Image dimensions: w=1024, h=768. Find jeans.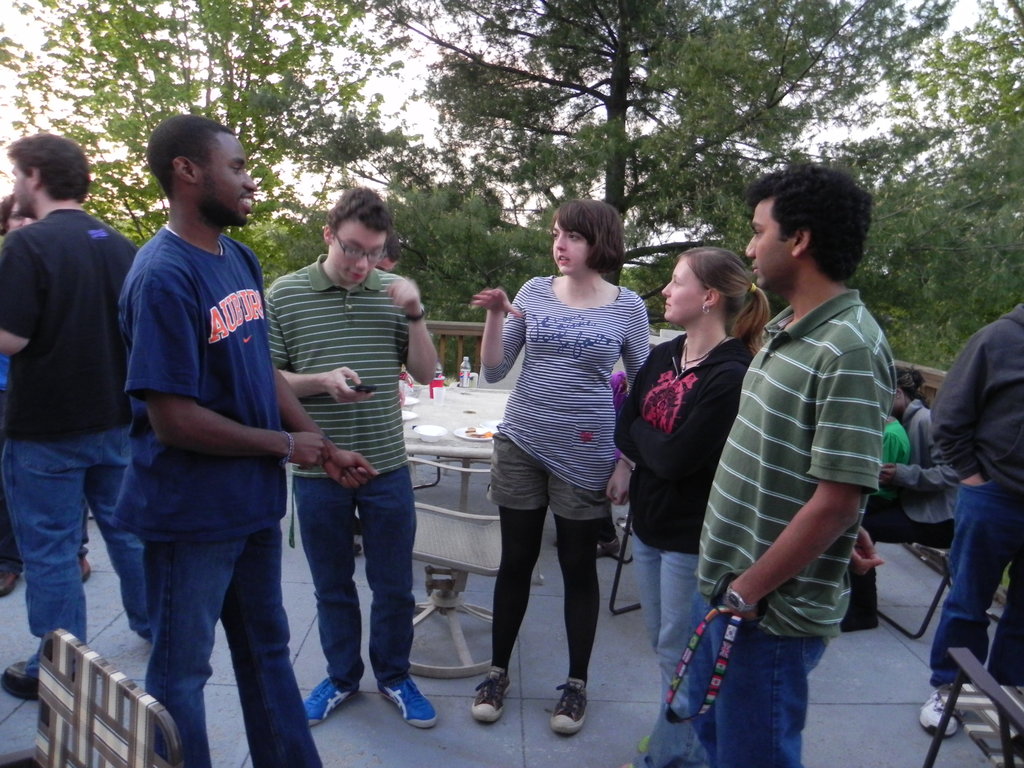
region(695, 594, 831, 767).
